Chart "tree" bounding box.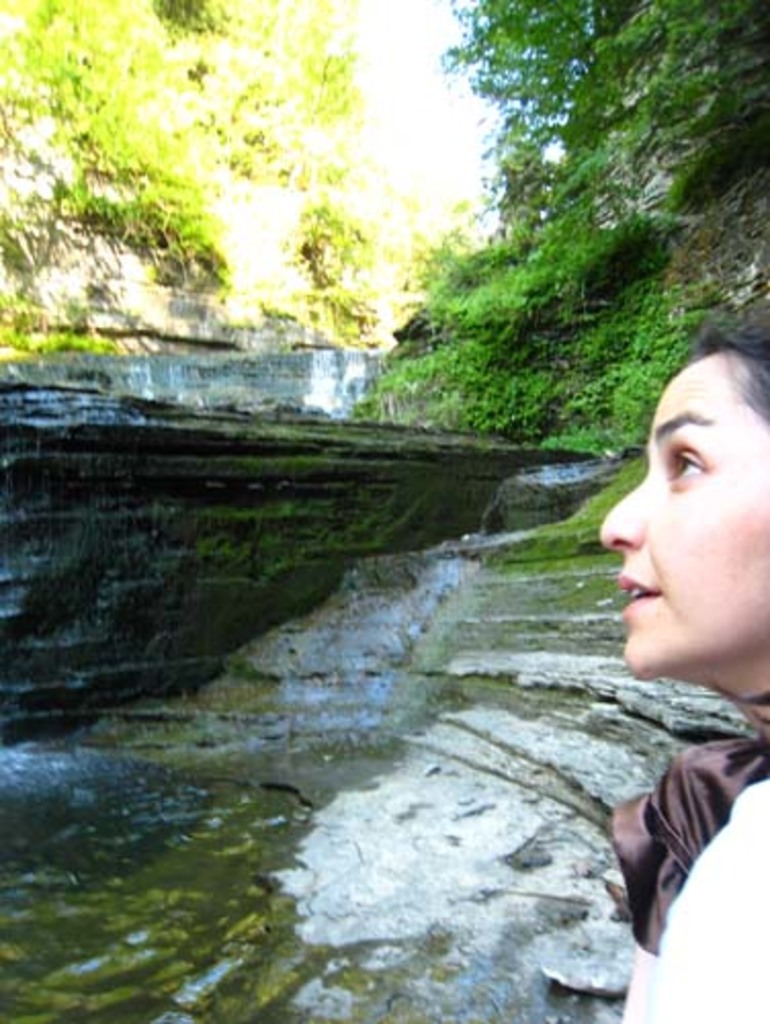
Charted: x1=393 y1=0 x2=768 y2=301.
